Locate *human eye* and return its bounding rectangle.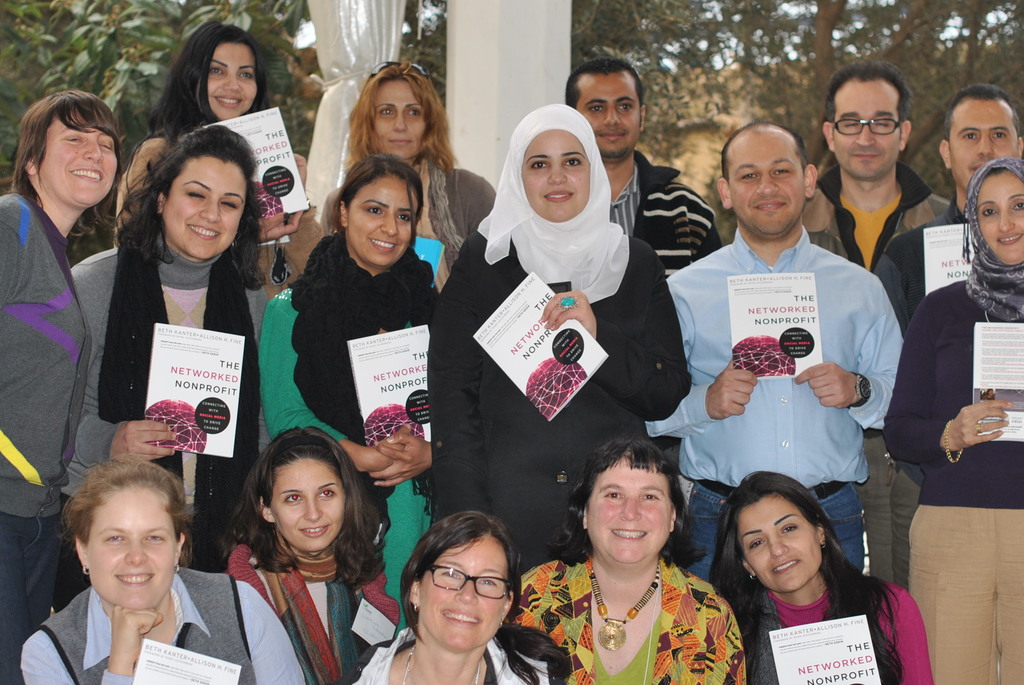
pyautogui.locateOnScreen(362, 204, 383, 216).
